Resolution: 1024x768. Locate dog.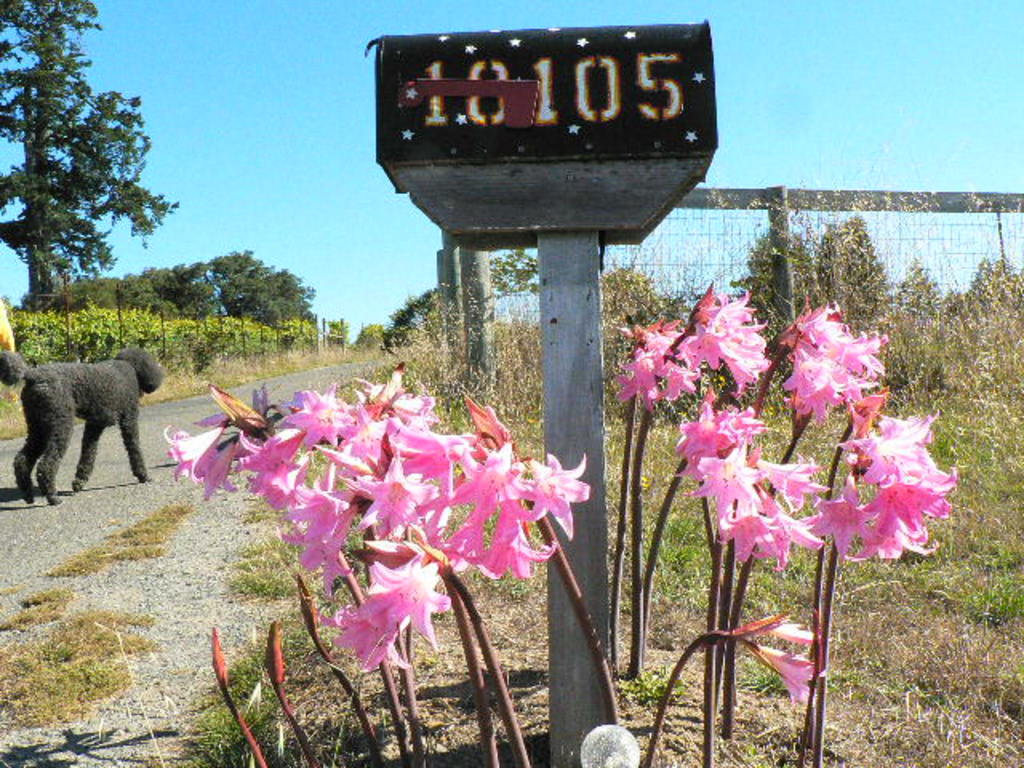
x1=0, y1=346, x2=163, y2=507.
